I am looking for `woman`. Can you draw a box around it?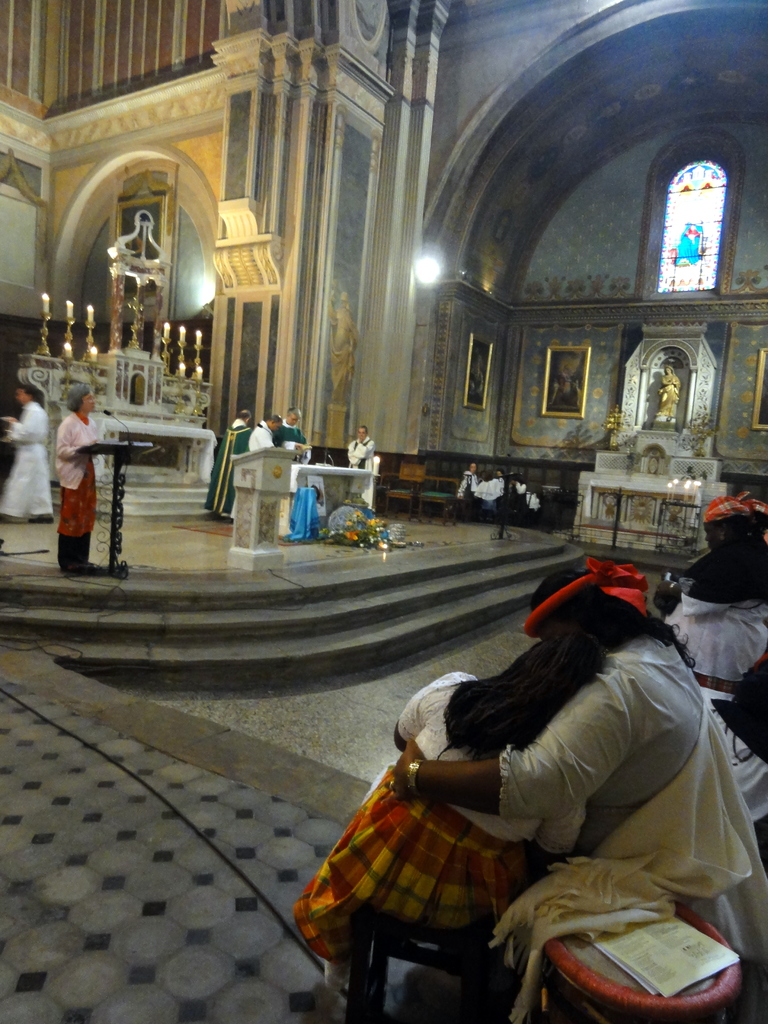
Sure, the bounding box is bbox=[659, 364, 681, 421].
